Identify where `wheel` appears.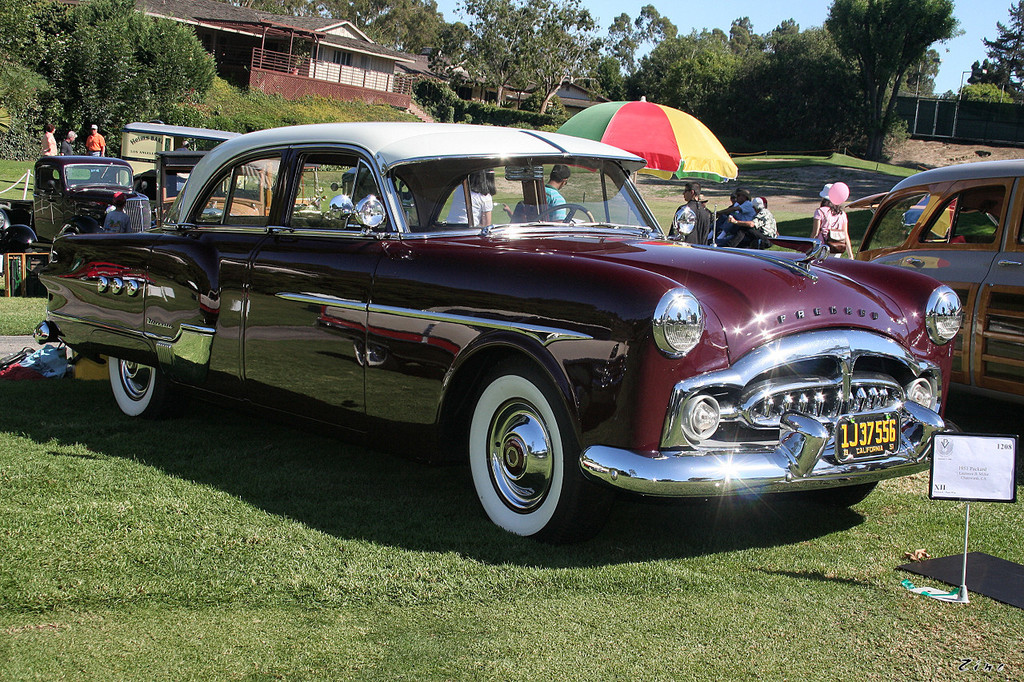
Appears at bbox(535, 202, 598, 221).
